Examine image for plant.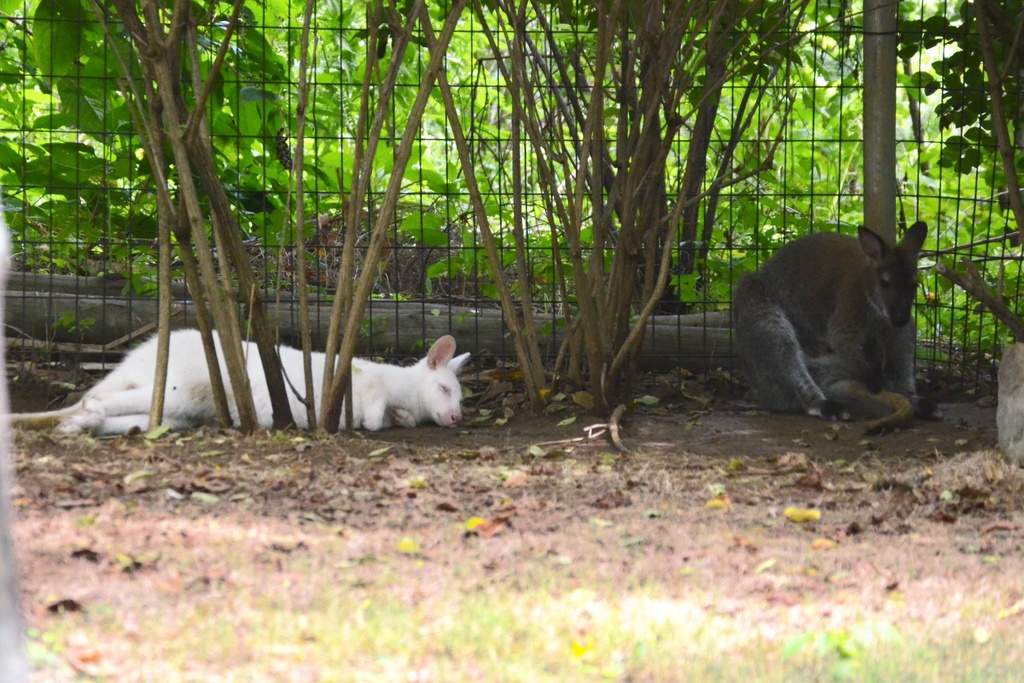
Examination result: <region>58, 306, 90, 349</region>.
